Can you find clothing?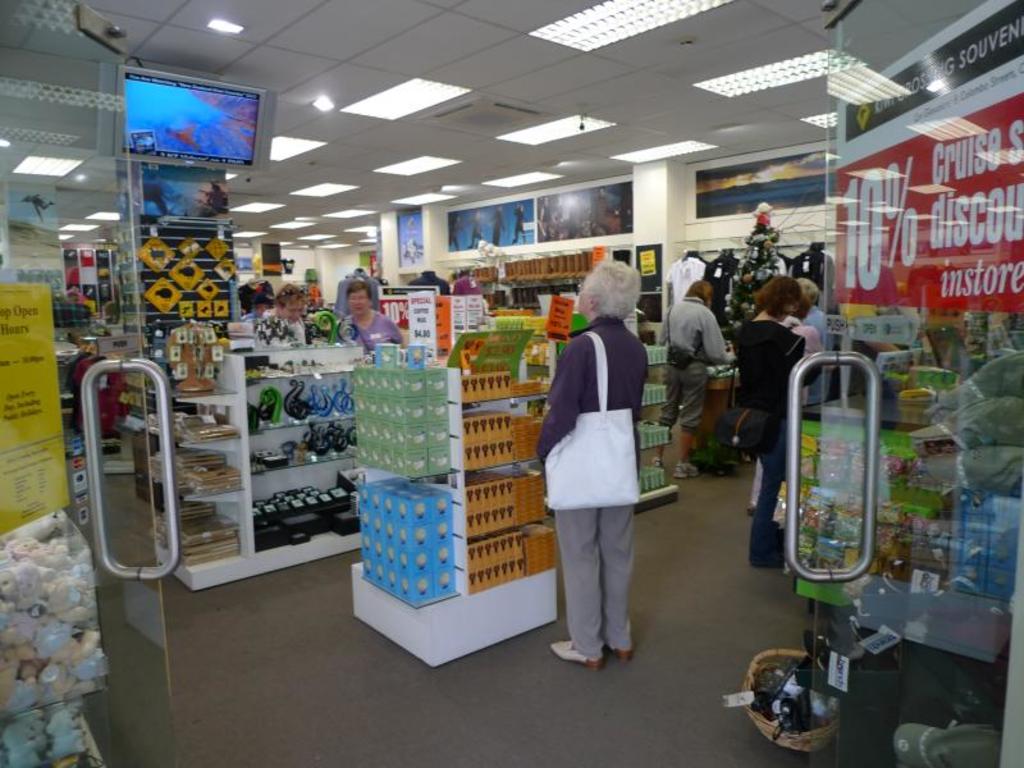
Yes, bounding box: bbox=(804, 301, 831, 343).
